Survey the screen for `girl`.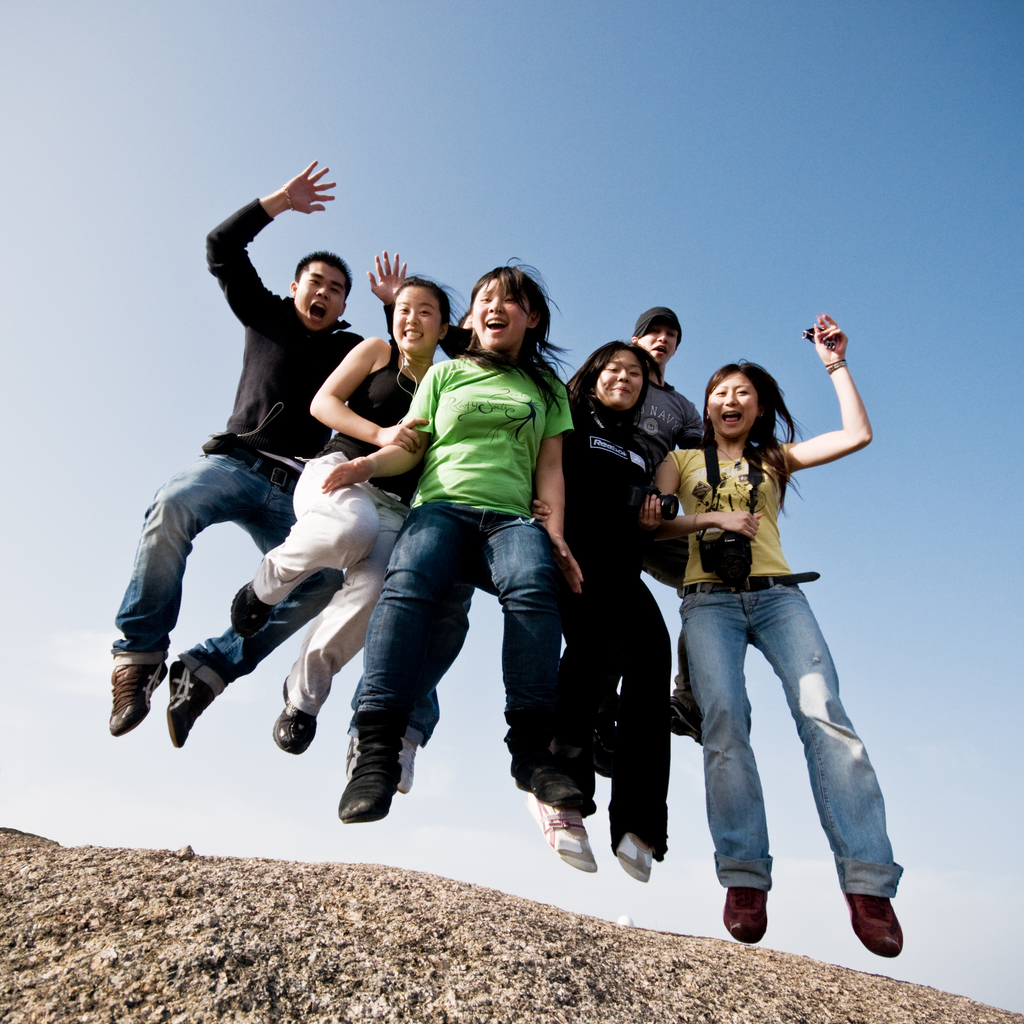
Survey found: BBox(337, 260, 596, 818).
